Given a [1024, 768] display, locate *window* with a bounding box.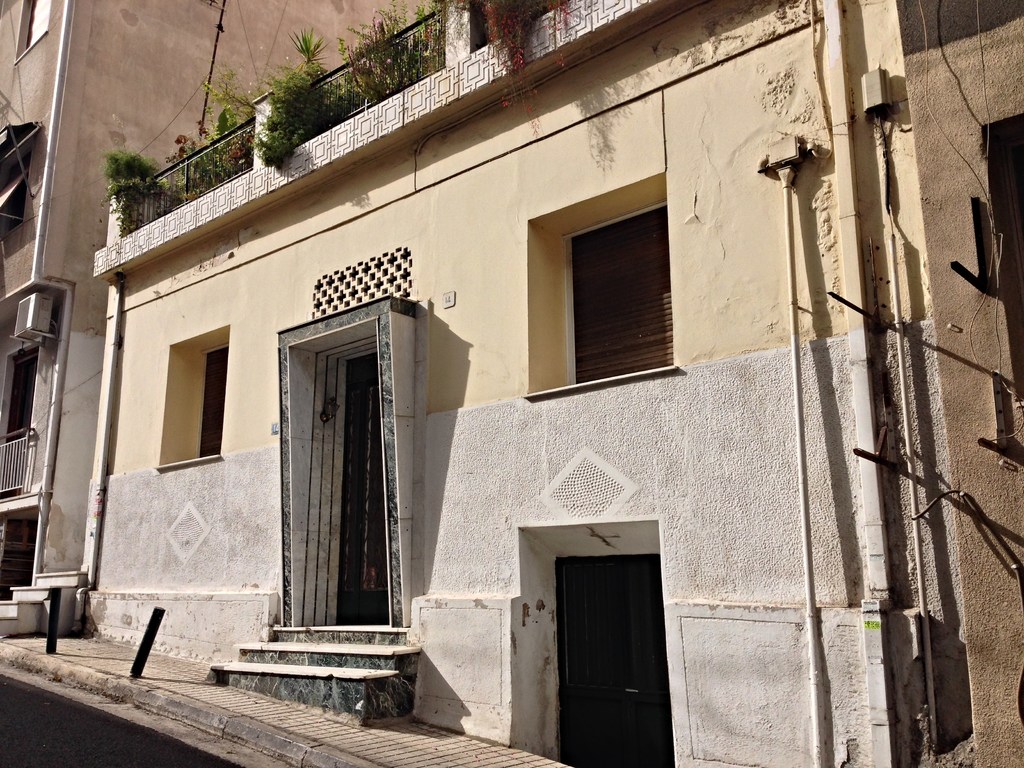
Located: locate(159, 321, 228, 472).
